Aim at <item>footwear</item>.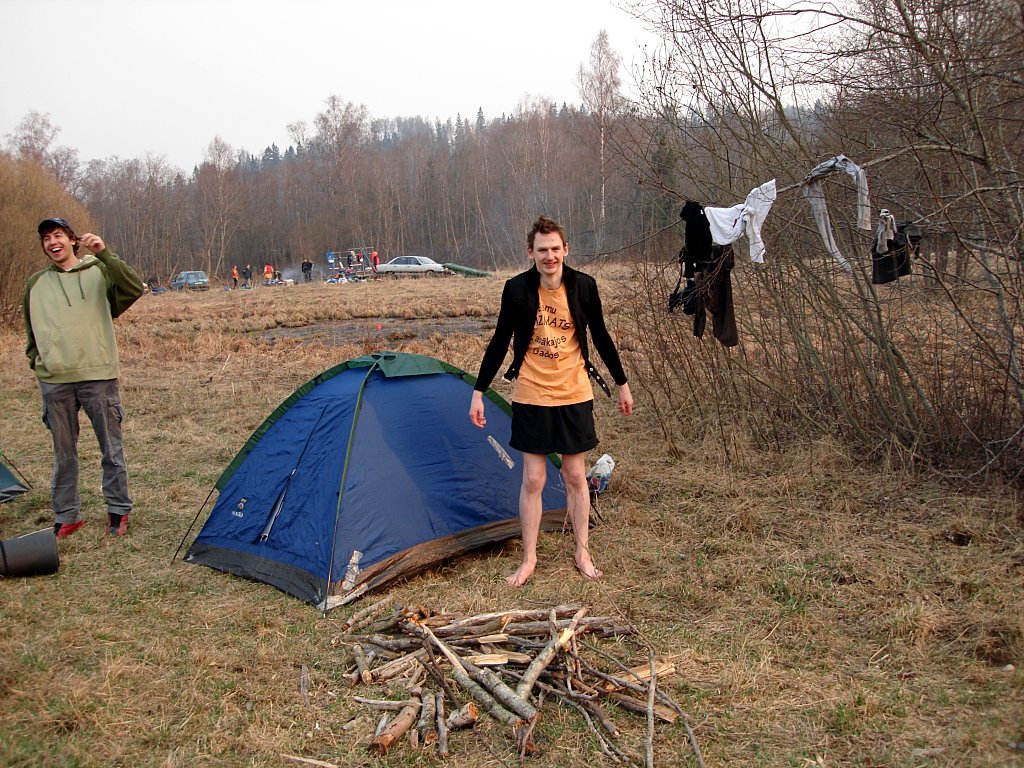
Aimed at [left=101, top=512, right=126, bottom=540].
